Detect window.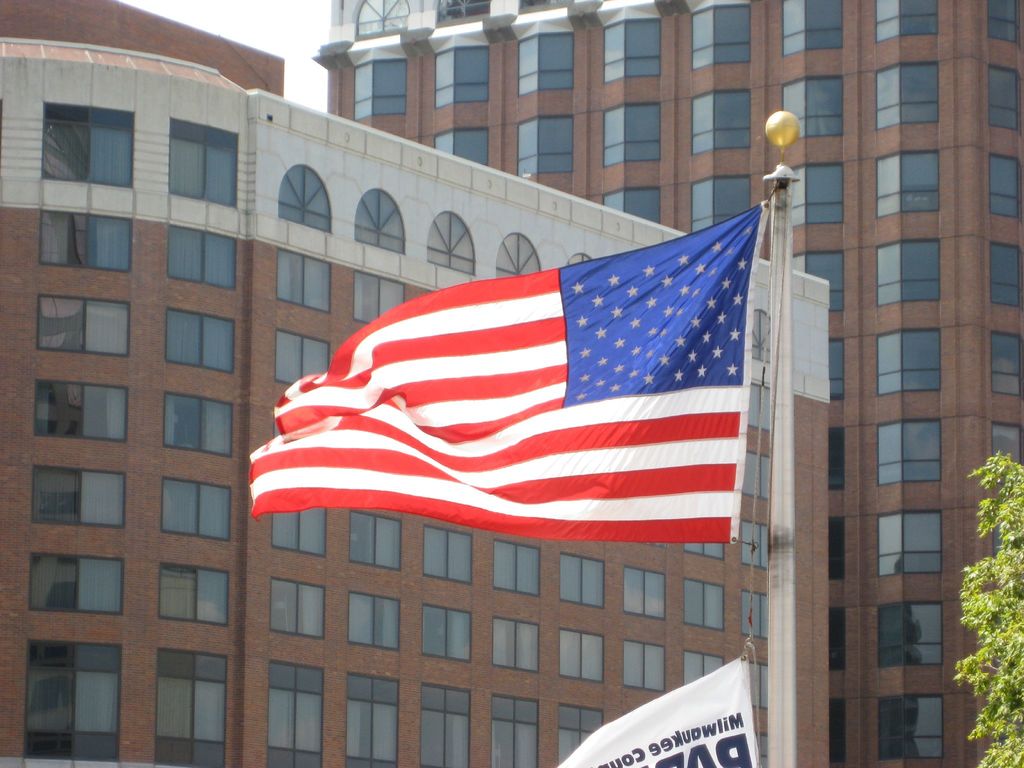
Detected at x1=794, y1=164, x2=844, y2=223.
